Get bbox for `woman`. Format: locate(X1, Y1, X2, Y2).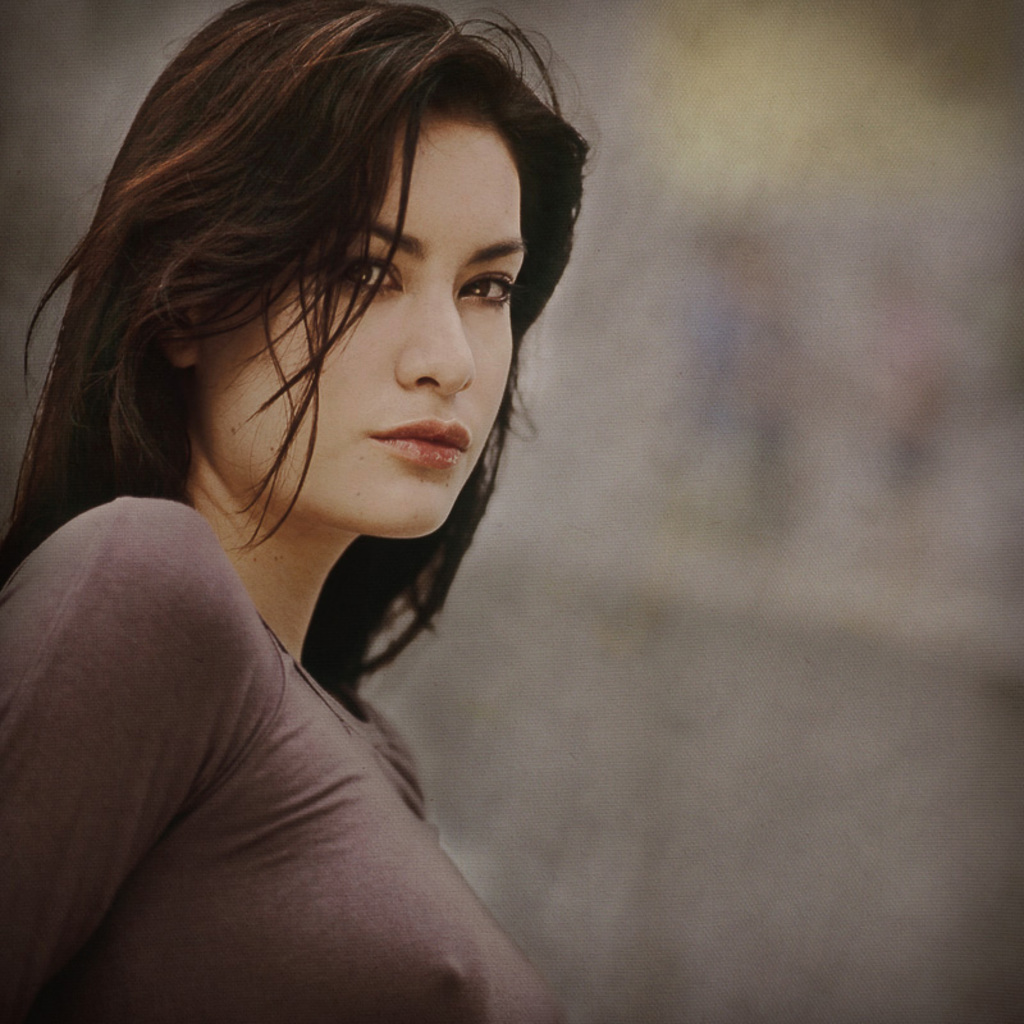
locate(0, 14, 684, 1023).
